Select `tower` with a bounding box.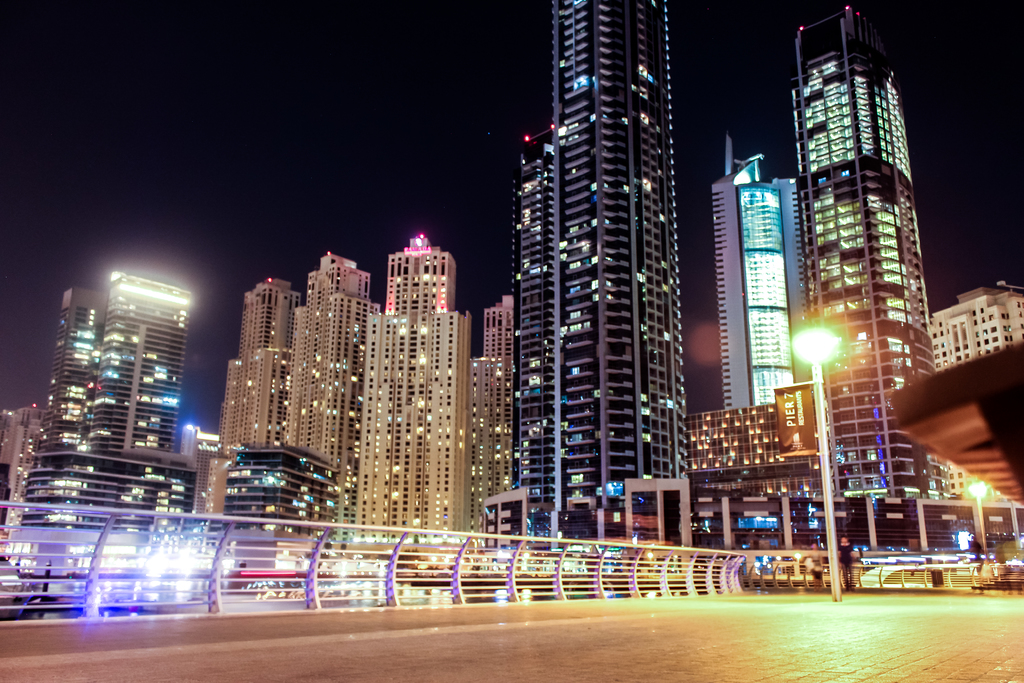
bbox(475, 0, 689, 539).
